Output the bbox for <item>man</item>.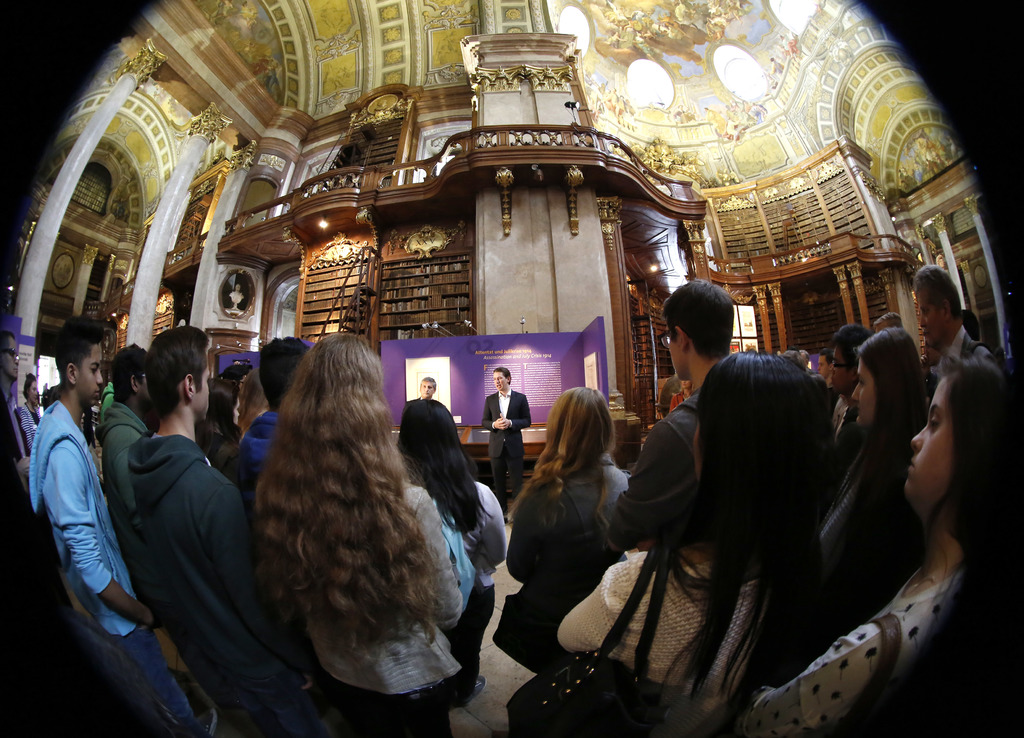
{"x1": 610, "y1": 280, "x2": 733, "y2": 558}.
